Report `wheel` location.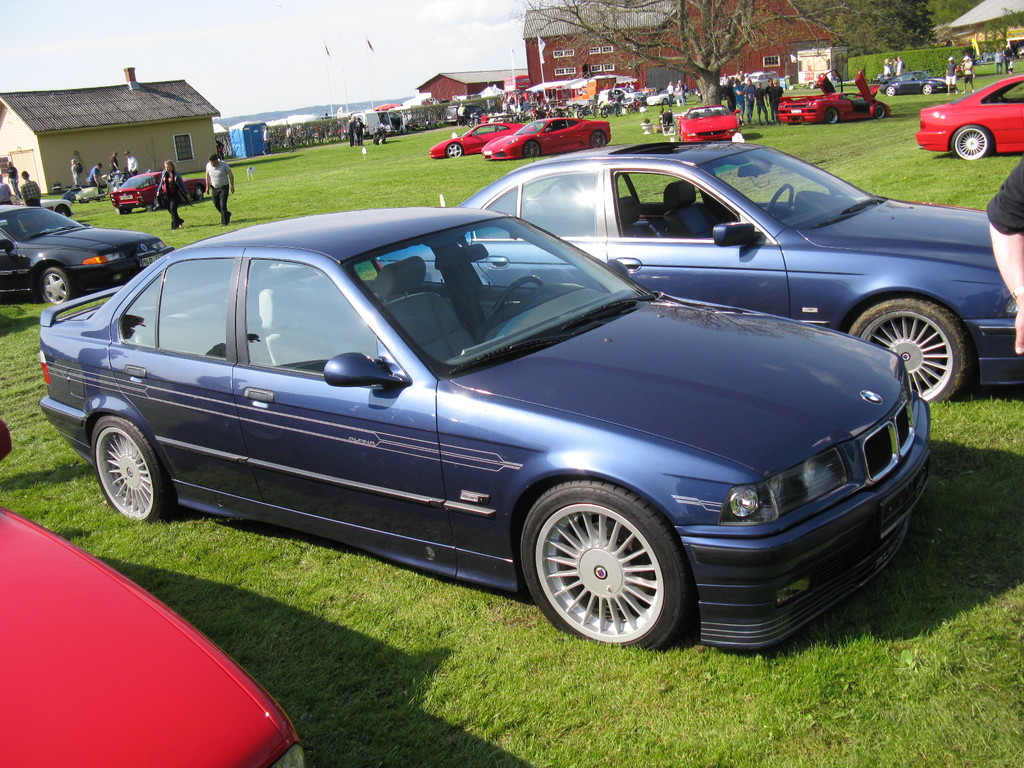
Report: BBox(78, 200, 89, 204).
